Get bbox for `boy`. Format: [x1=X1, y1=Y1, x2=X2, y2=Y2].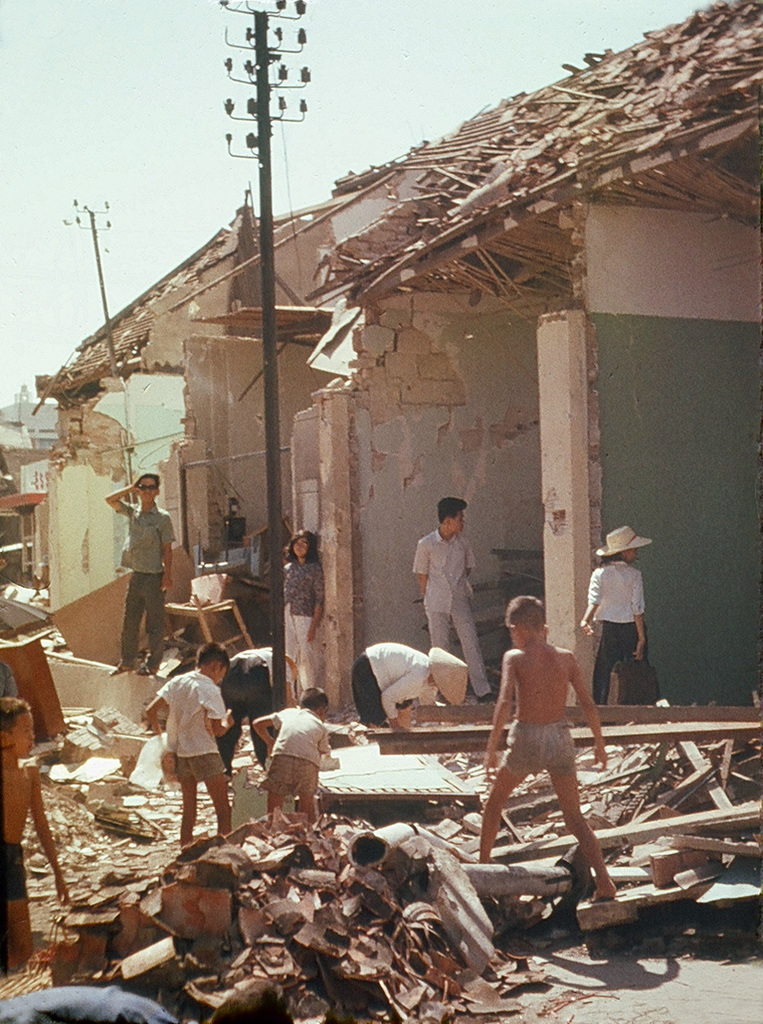
[x1=144, y1=640, x2=240, y2=838].
